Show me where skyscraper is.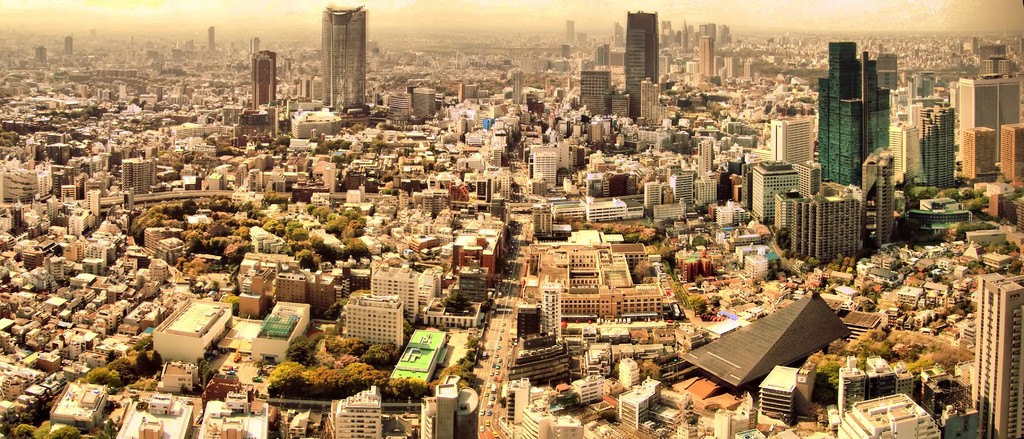
skyscraper is at select_region(957, 42, 1023, 179).
